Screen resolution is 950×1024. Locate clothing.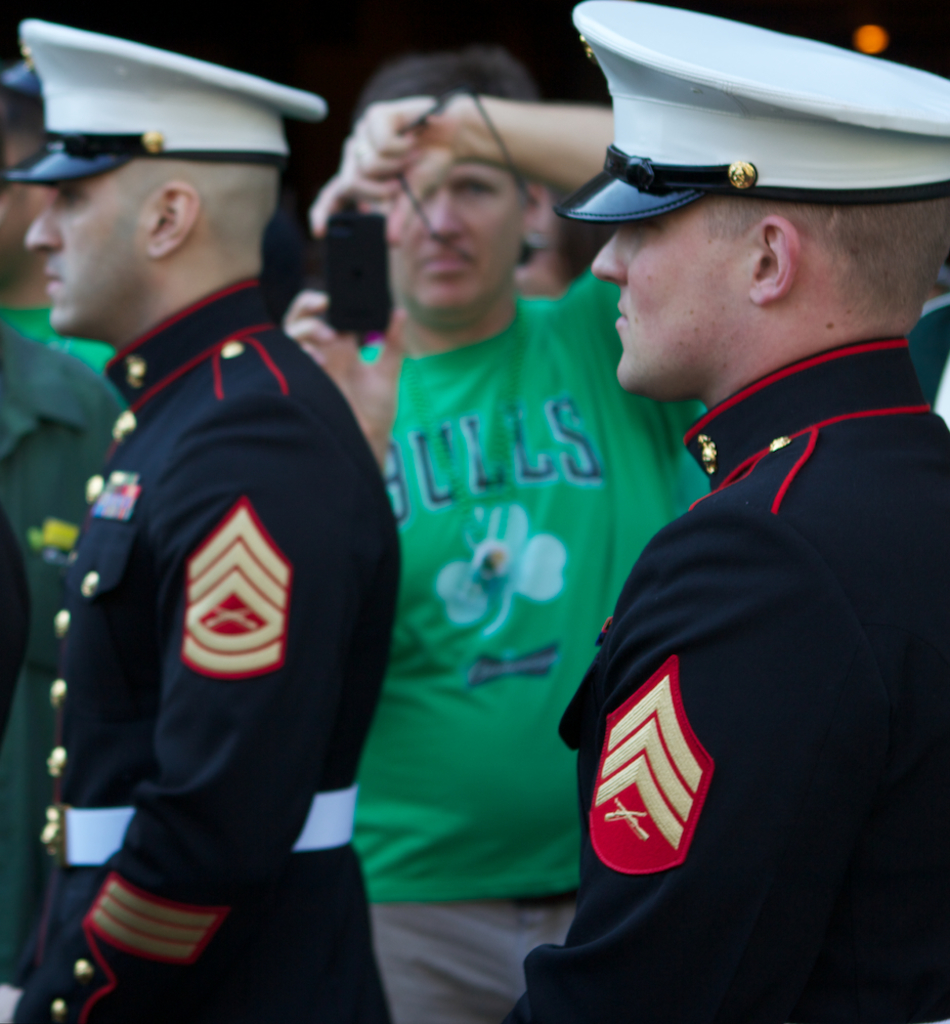
<box>561,272,912,979</box>.
